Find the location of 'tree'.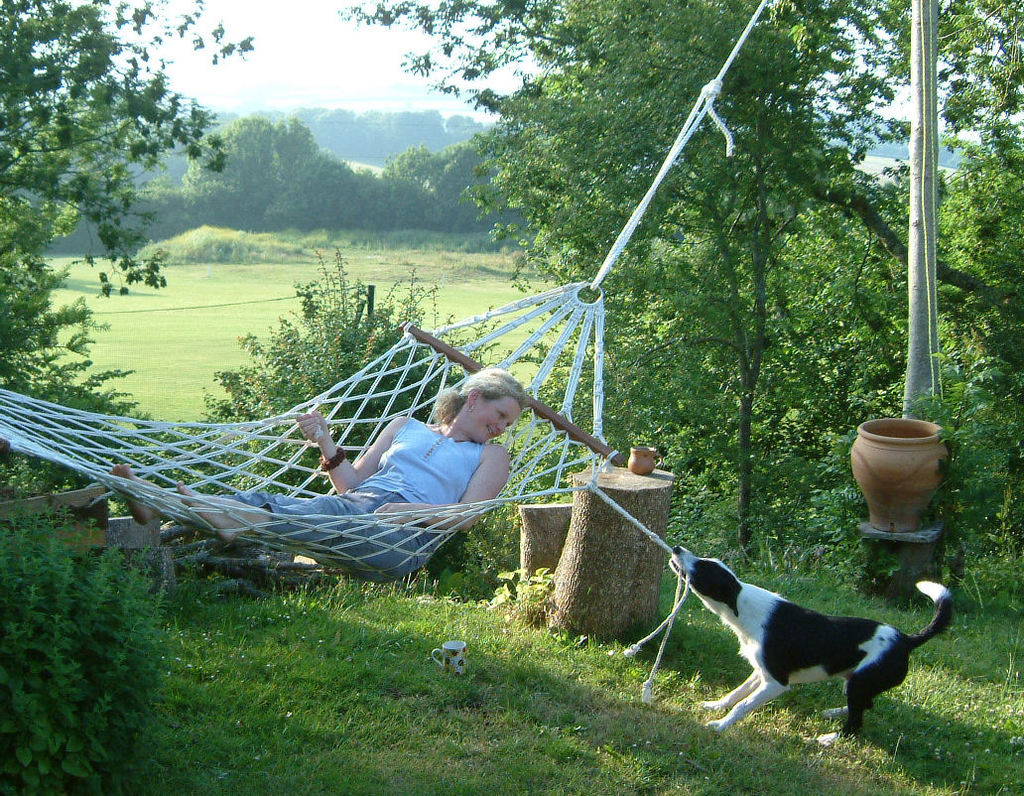
Location: bbox=(853, 0, 1023, 568).
